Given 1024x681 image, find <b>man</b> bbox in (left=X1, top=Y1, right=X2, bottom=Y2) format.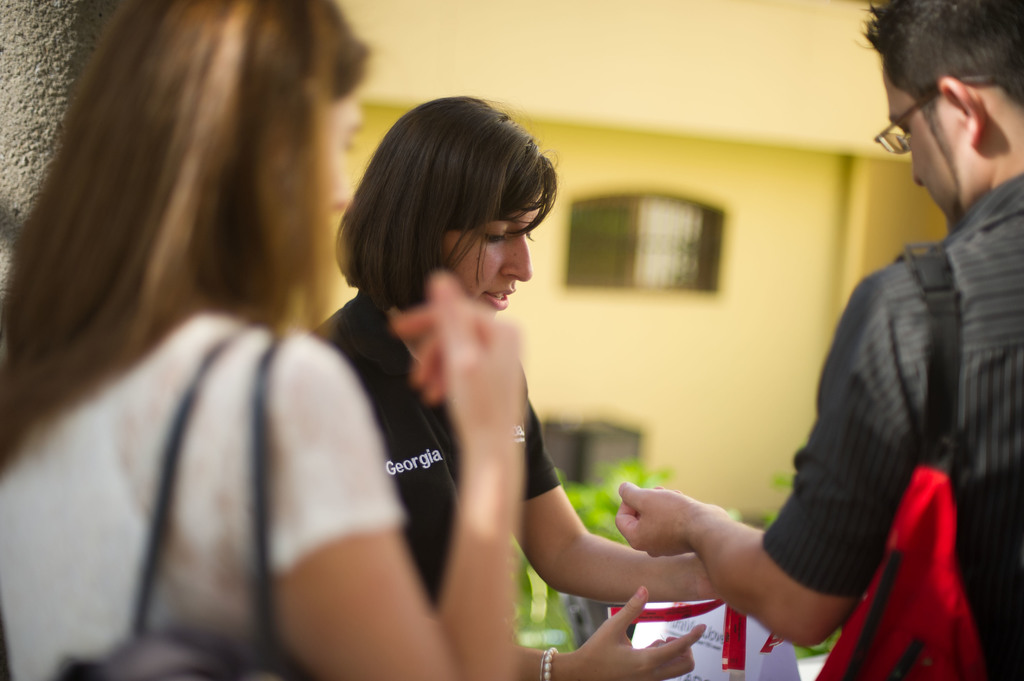
(left=612, top=0, right=1023, bottom=680).
